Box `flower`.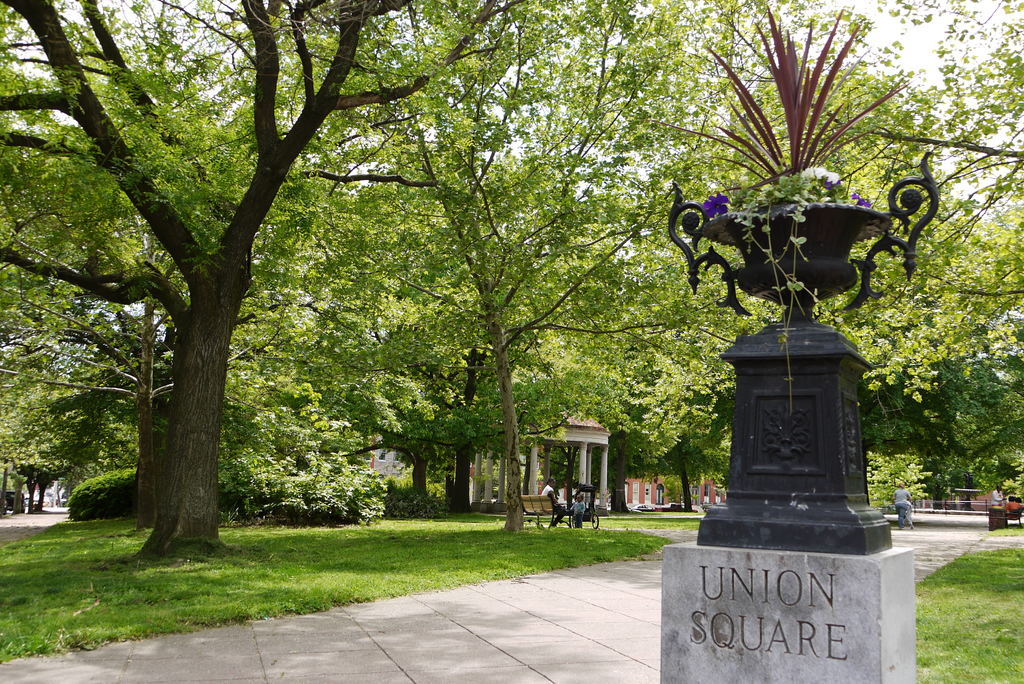
855, 197, 871, 208.
